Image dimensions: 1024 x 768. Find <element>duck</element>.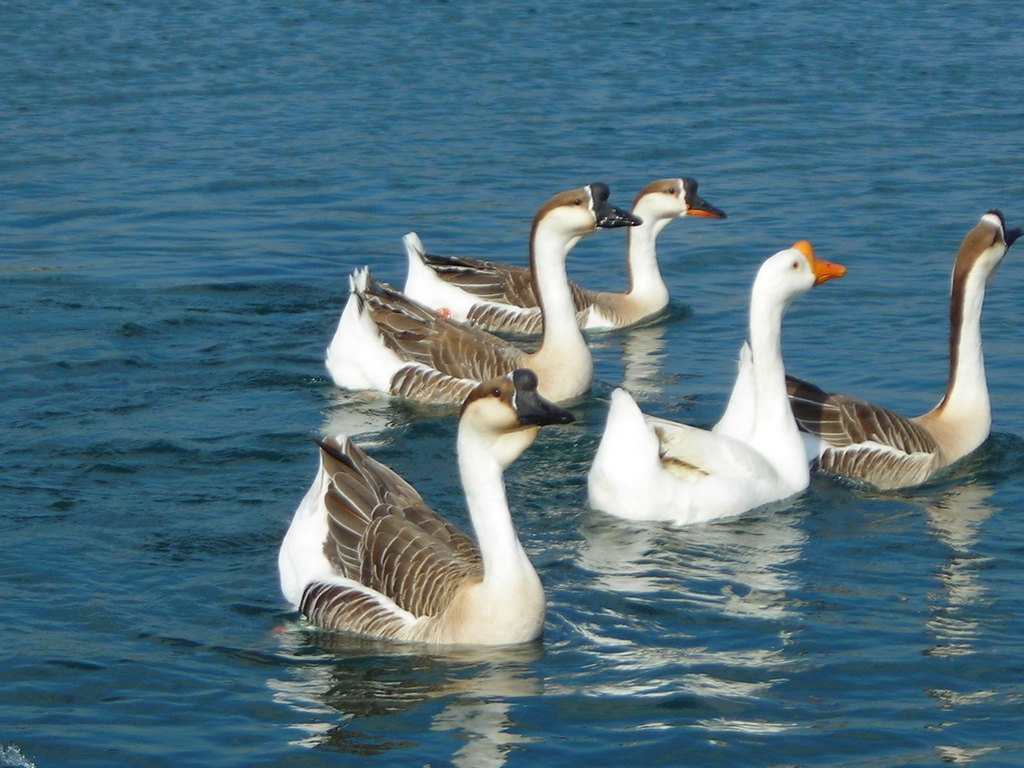
(x1=737, y1=207, x2=1023, y2=492).
